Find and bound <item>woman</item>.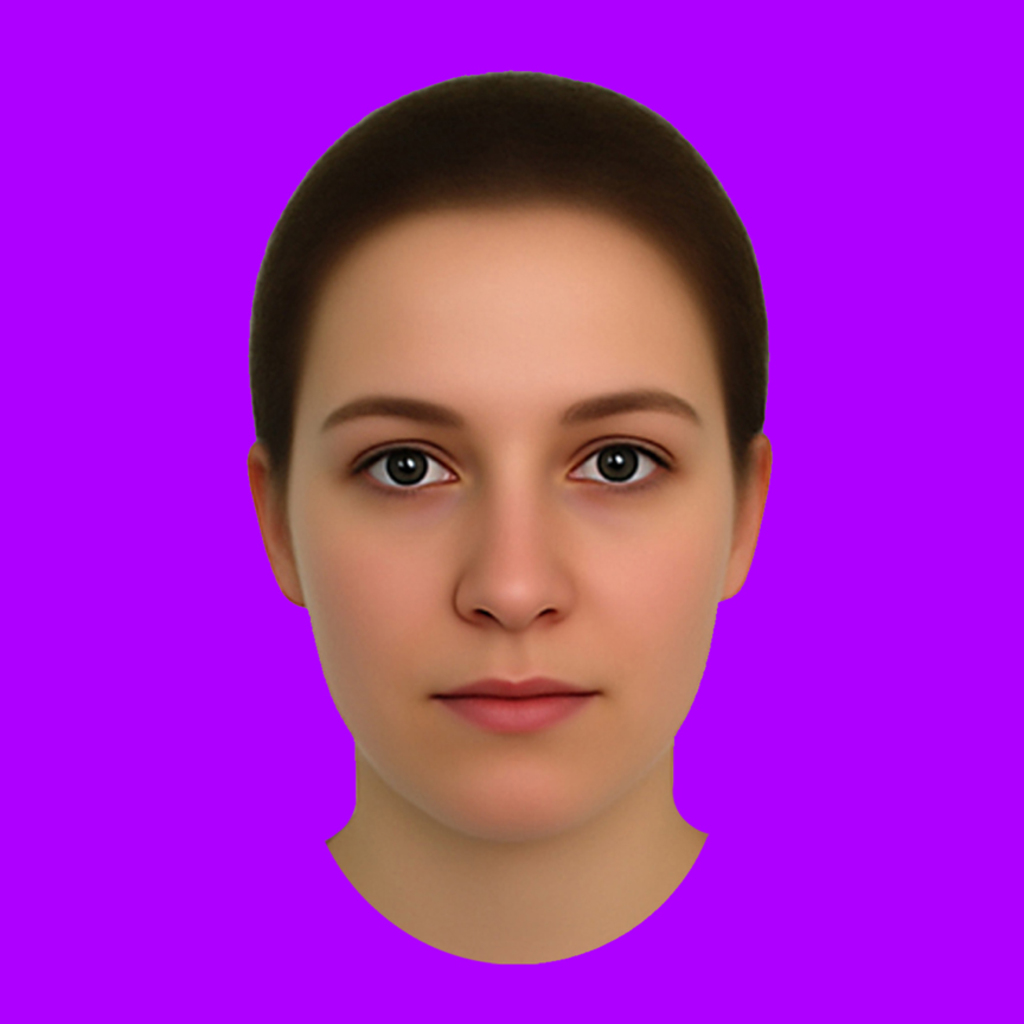
Bound: left=175, top=58, right=862, bottom=996.
